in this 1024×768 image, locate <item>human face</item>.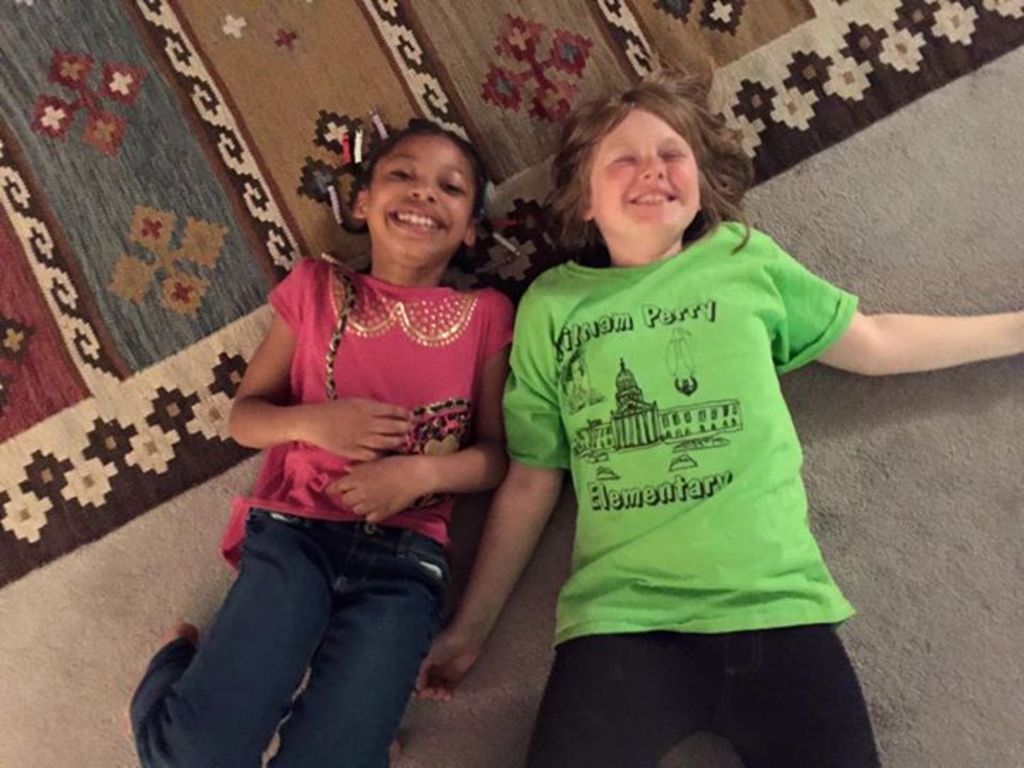
Bounding box: locate(366, 135, 471, 257).
